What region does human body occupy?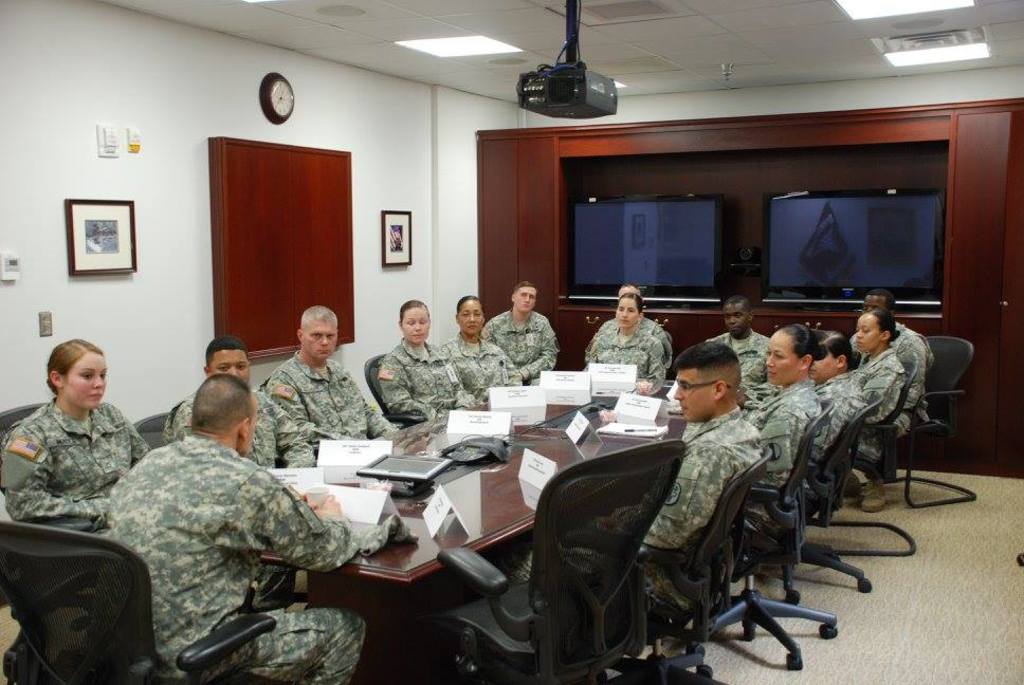
<box>440,296,523,403</box>.
